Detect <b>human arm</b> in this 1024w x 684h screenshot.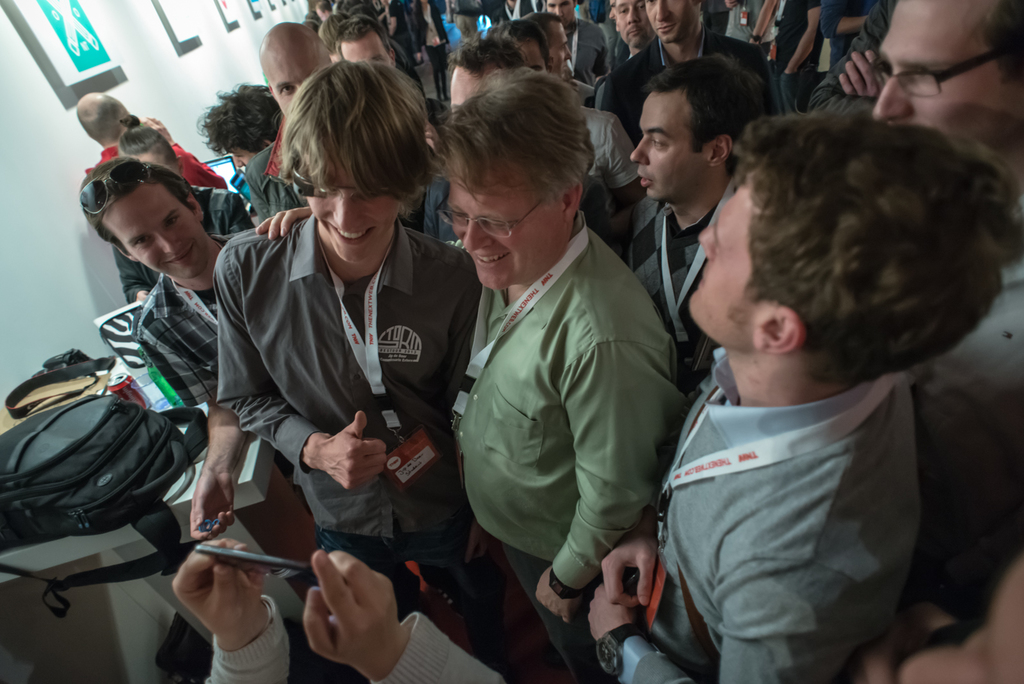
Detection: {"x1": 590, "y1": 110, "x2": 656, "y2": 204}.
